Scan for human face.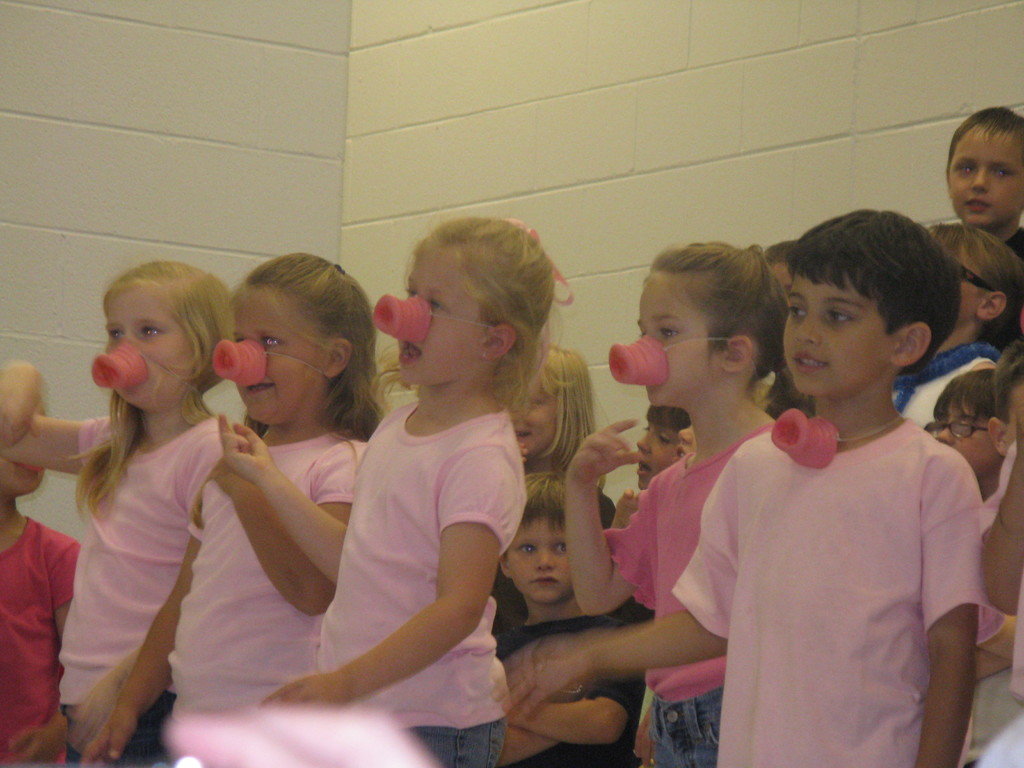
Scan result: [left=675, top=420, right=695, bottom=460].
